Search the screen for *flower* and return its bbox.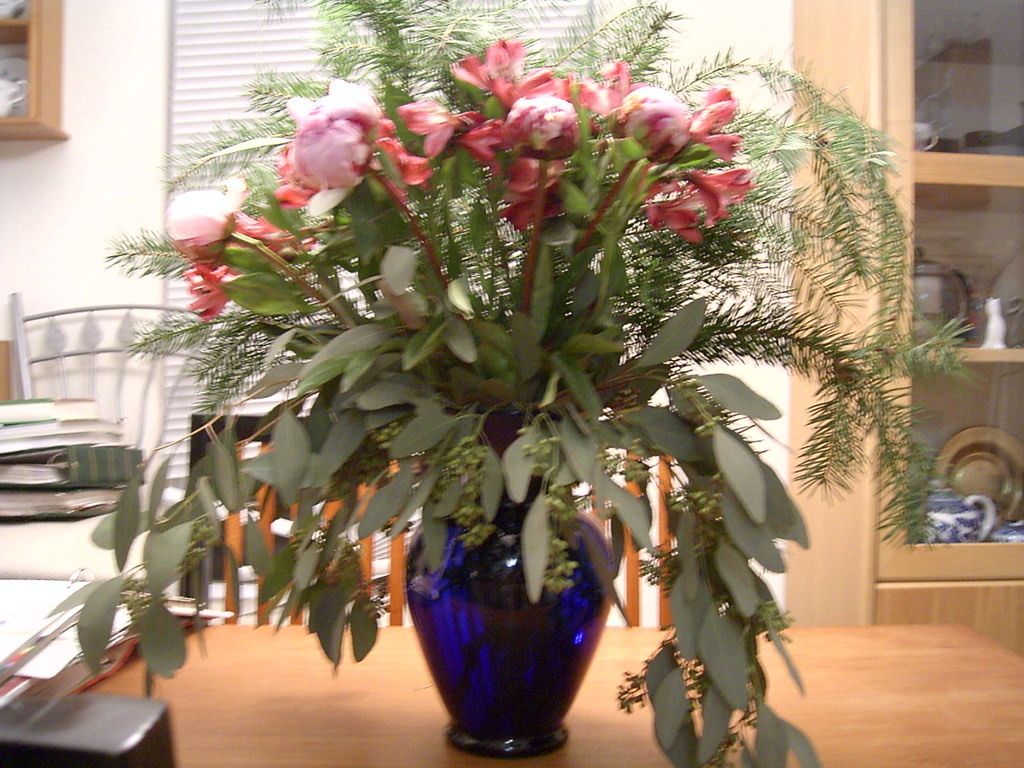
Found: select_region(373, 115, 427, 181).
